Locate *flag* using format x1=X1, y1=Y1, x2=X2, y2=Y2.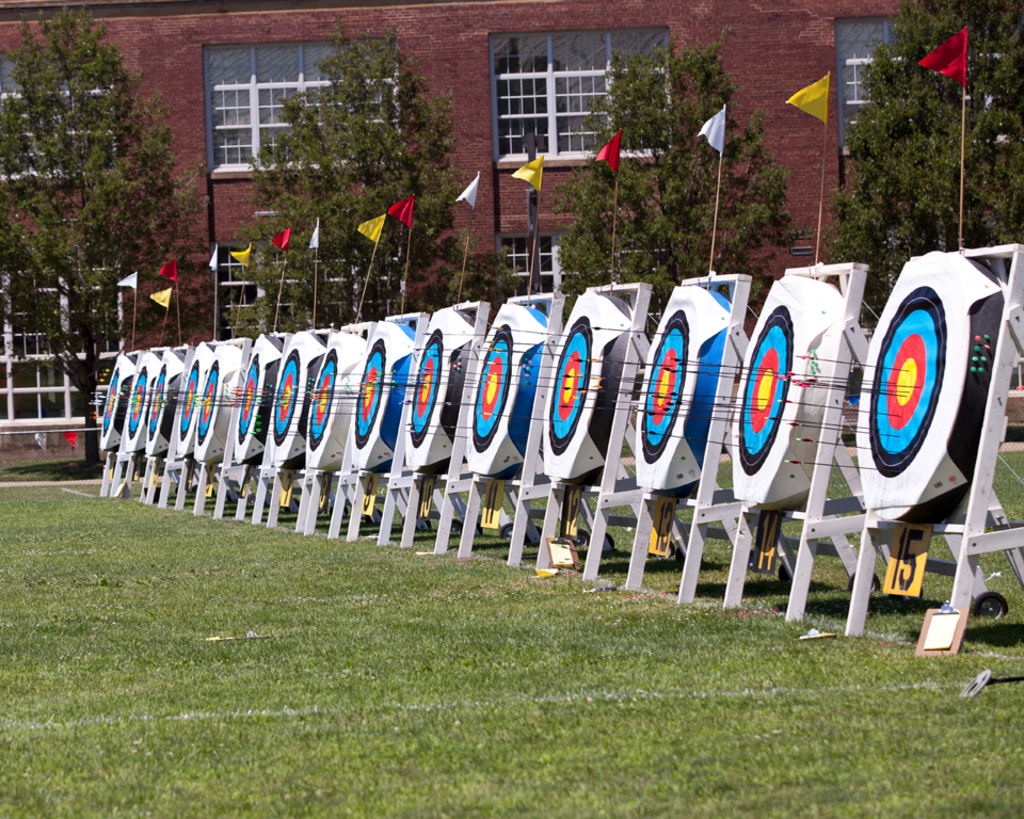
x1=690, y1=108, x2=732, y2=157.
